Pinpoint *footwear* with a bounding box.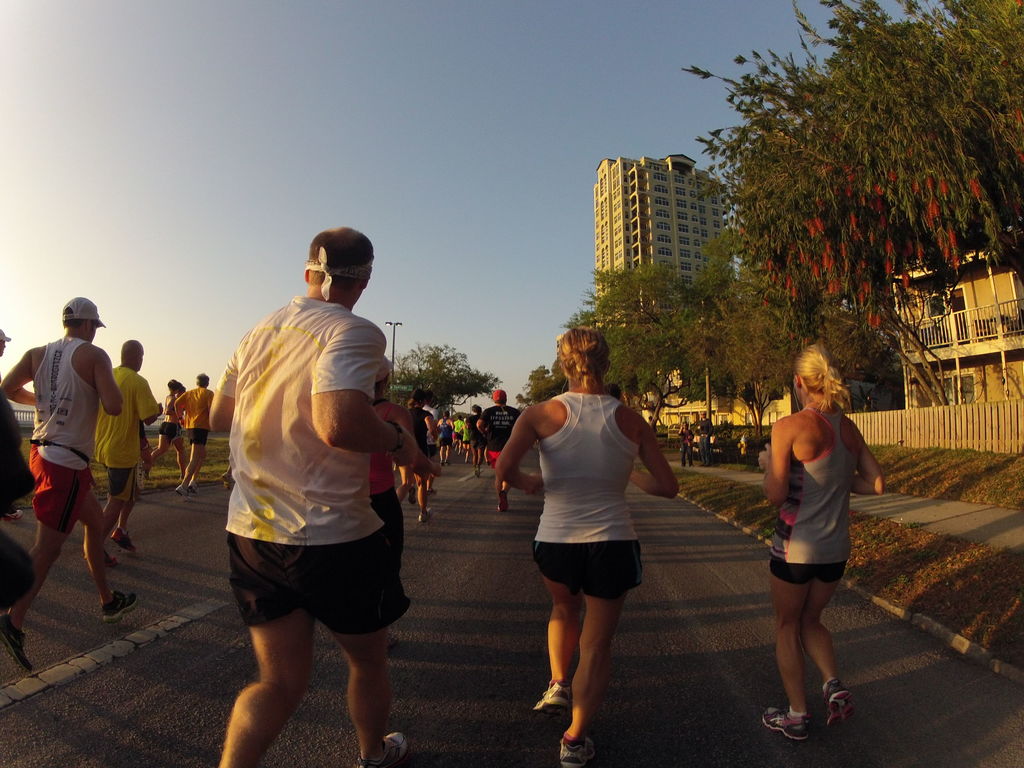
(174, 483, 198, 500).
